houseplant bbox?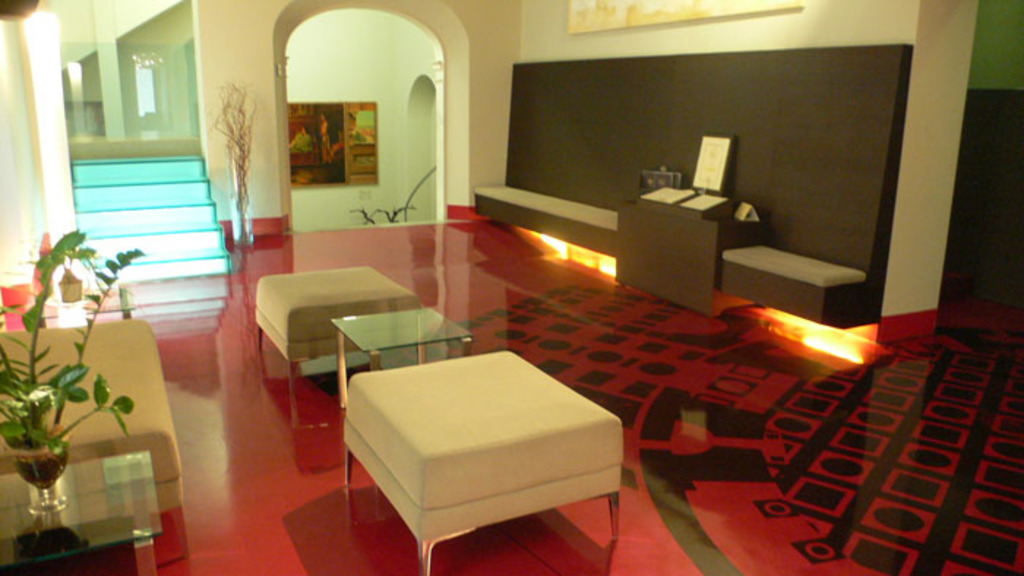
(x1=0, y1=216, x2=155, y2=520)
